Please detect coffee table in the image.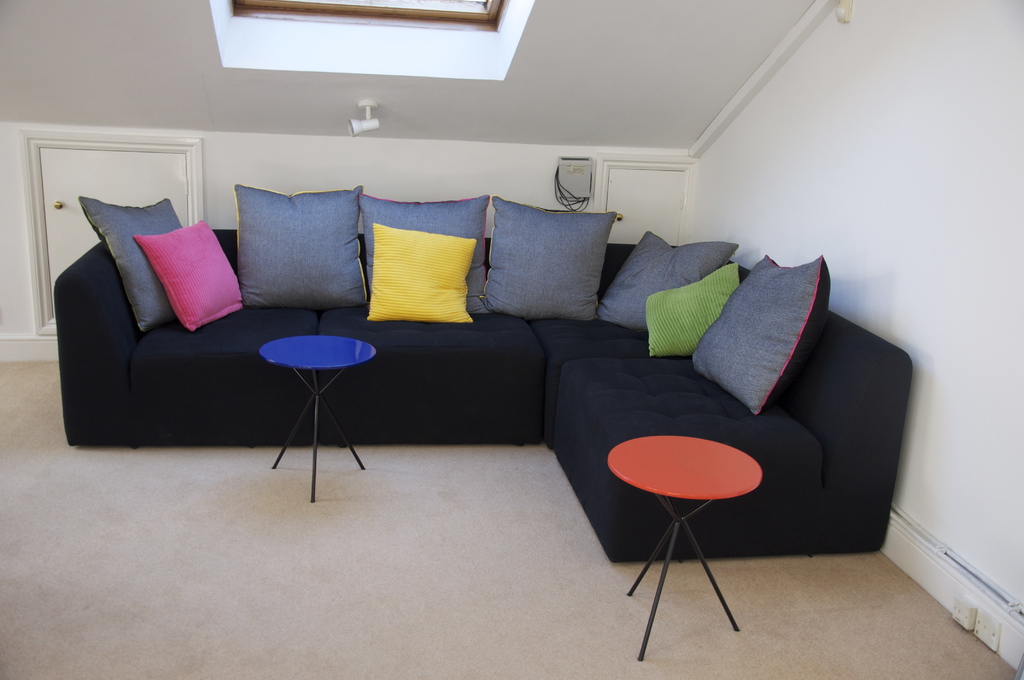
locate(259, 331, 377, 497).
